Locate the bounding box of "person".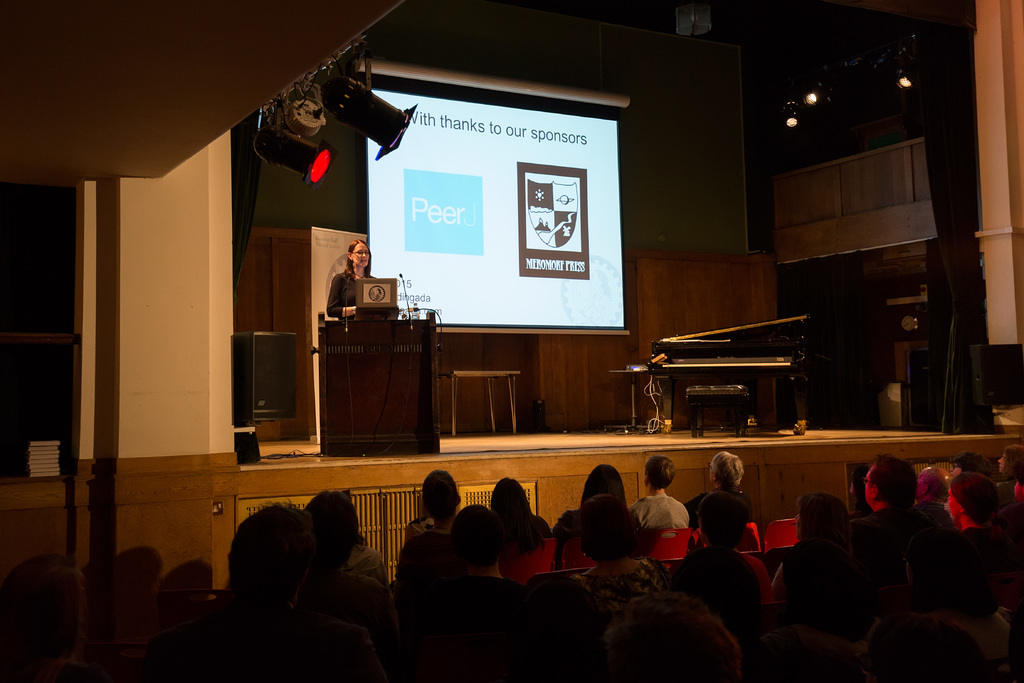
Bounding box: [400,463,451,545].
